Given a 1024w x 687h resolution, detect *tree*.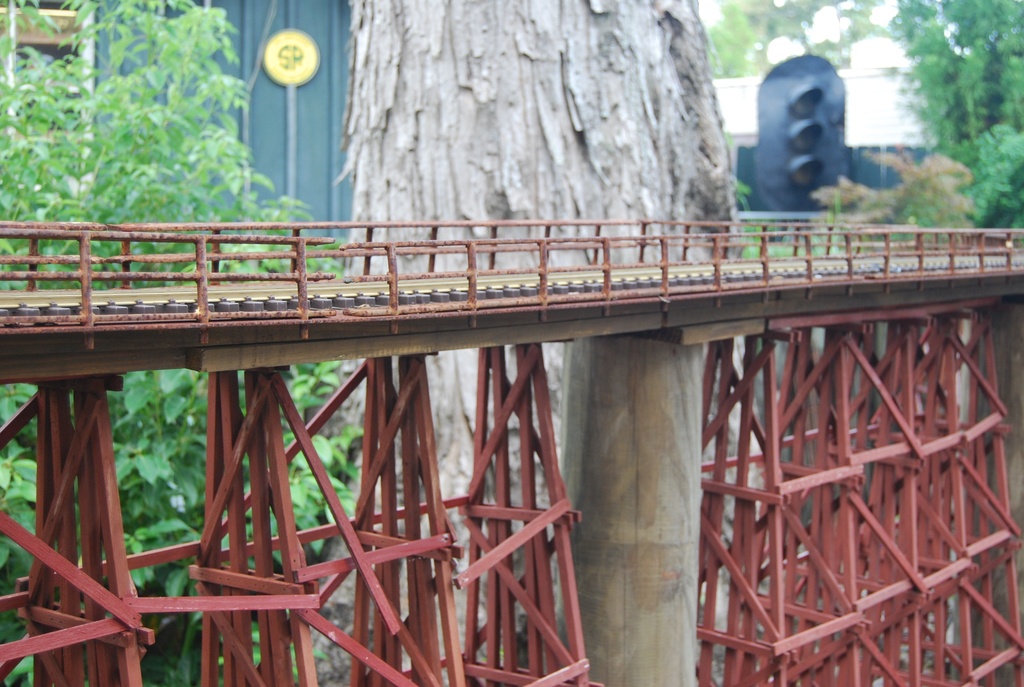
(299,0,740,686).
